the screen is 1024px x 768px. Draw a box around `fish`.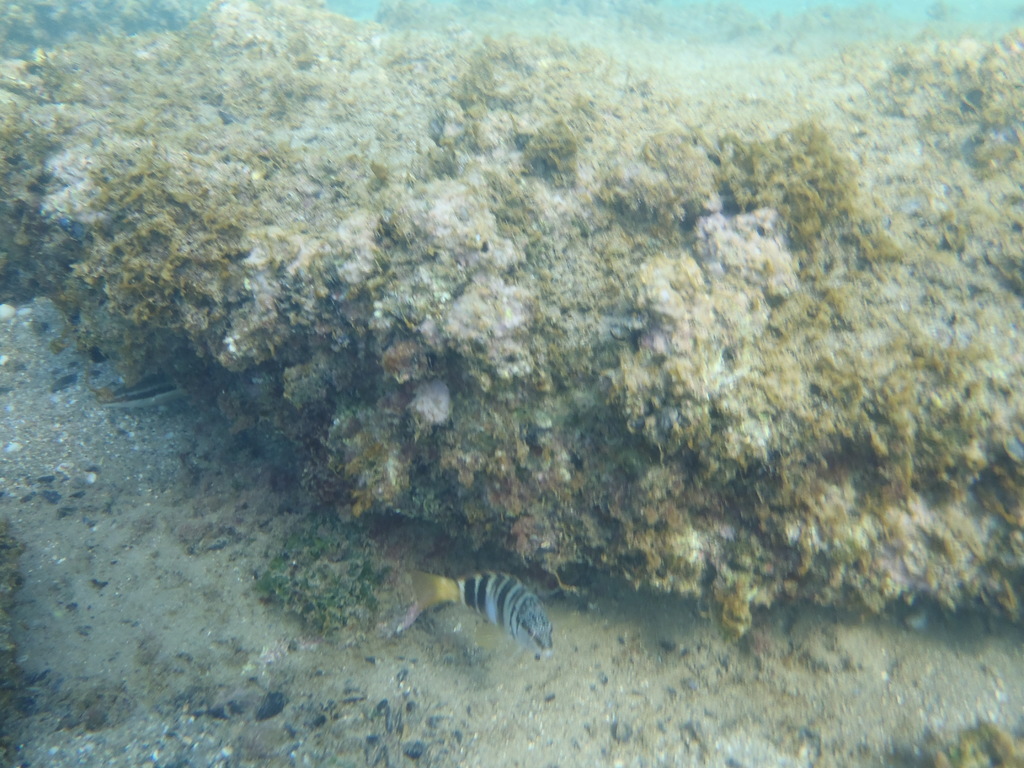
bbox=(406, 561, 566, 662).
